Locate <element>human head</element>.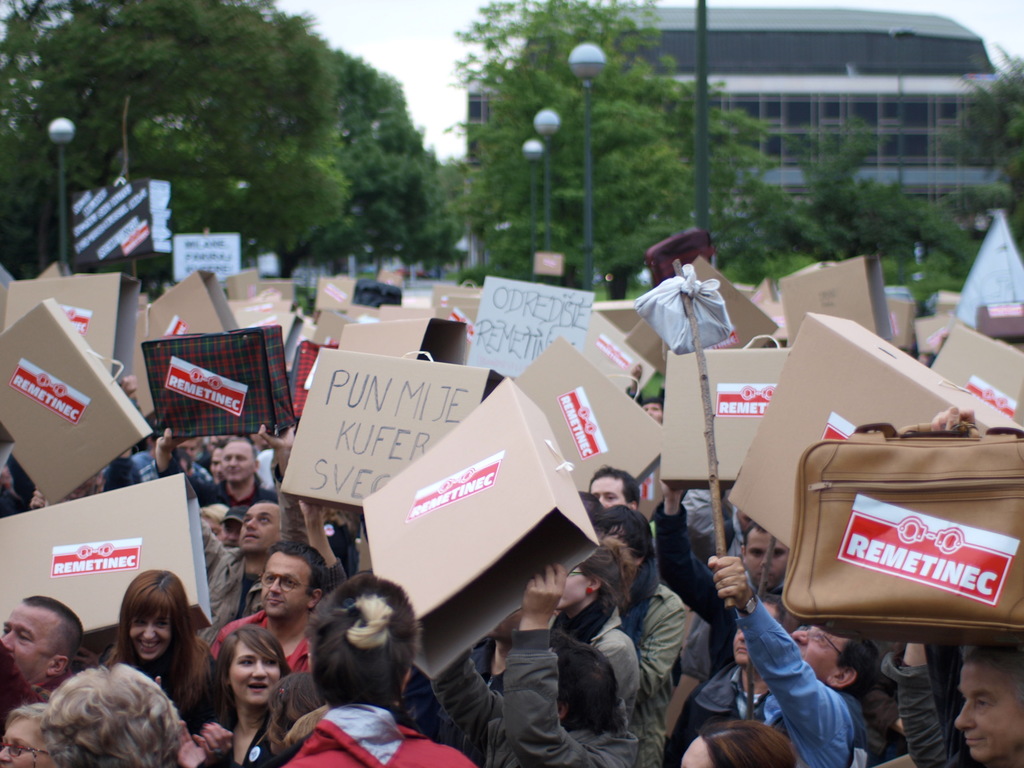
Bounding box: 733,506,753,539.
